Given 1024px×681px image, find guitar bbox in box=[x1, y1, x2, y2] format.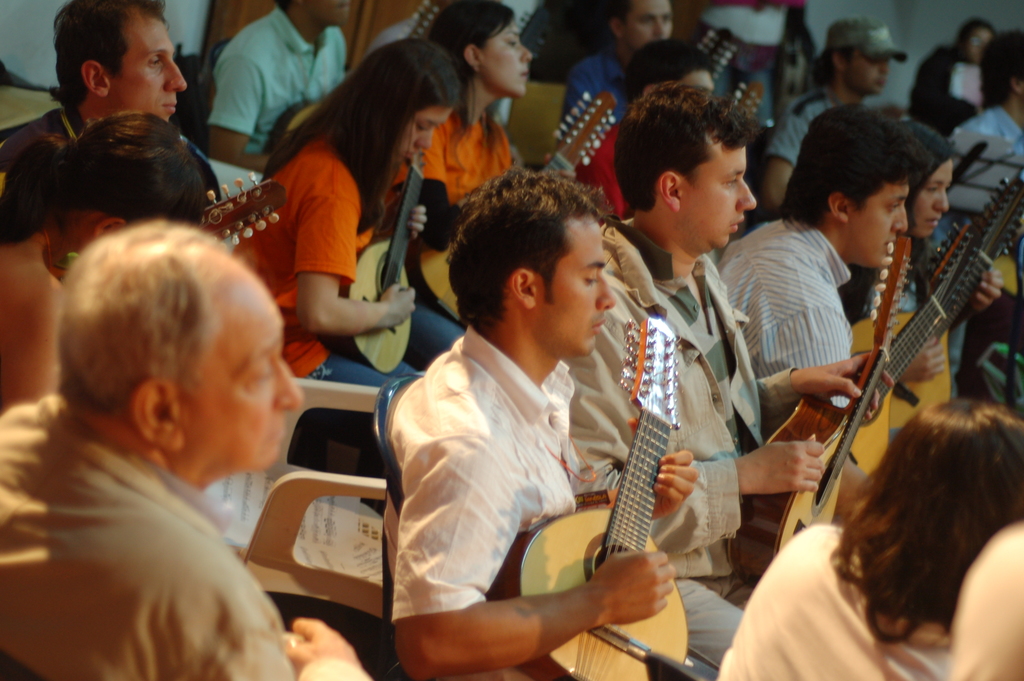
box=[346, 154, 426, 372].
